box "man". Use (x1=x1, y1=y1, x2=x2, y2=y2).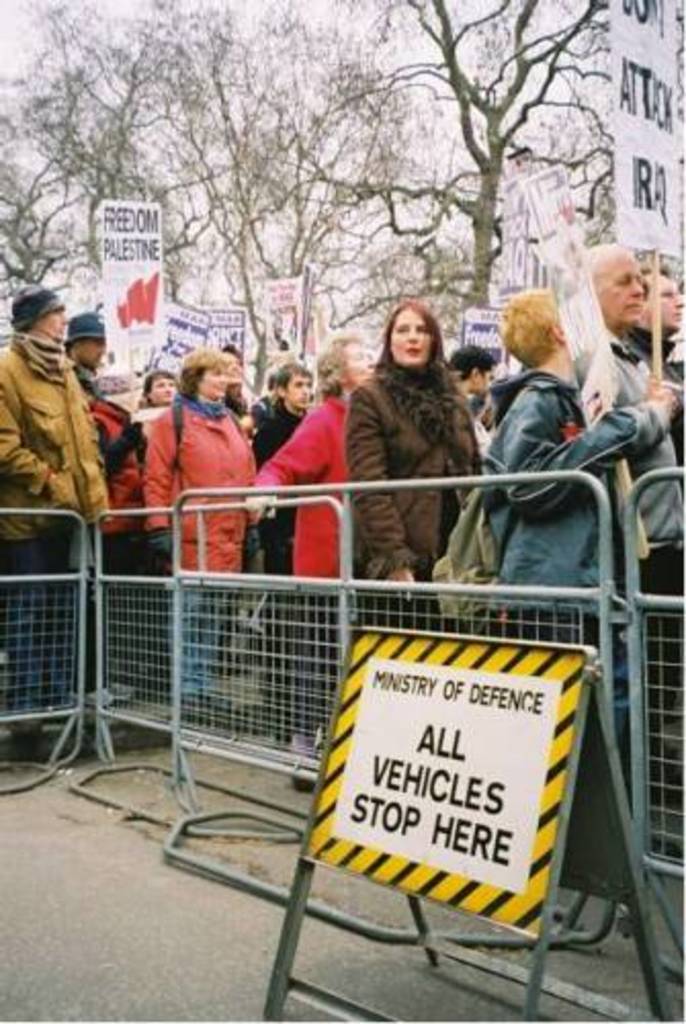
(x1=0, y1=285, x2=111, y2=741).
